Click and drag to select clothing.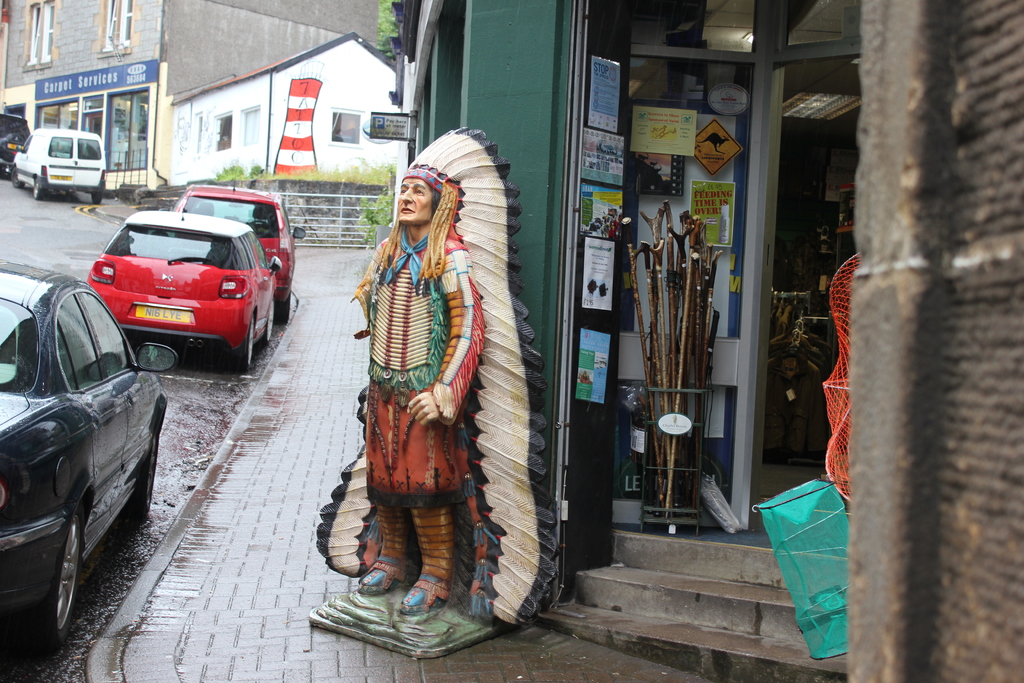
Selection: <region>350, 232, 484, 599</region>.
